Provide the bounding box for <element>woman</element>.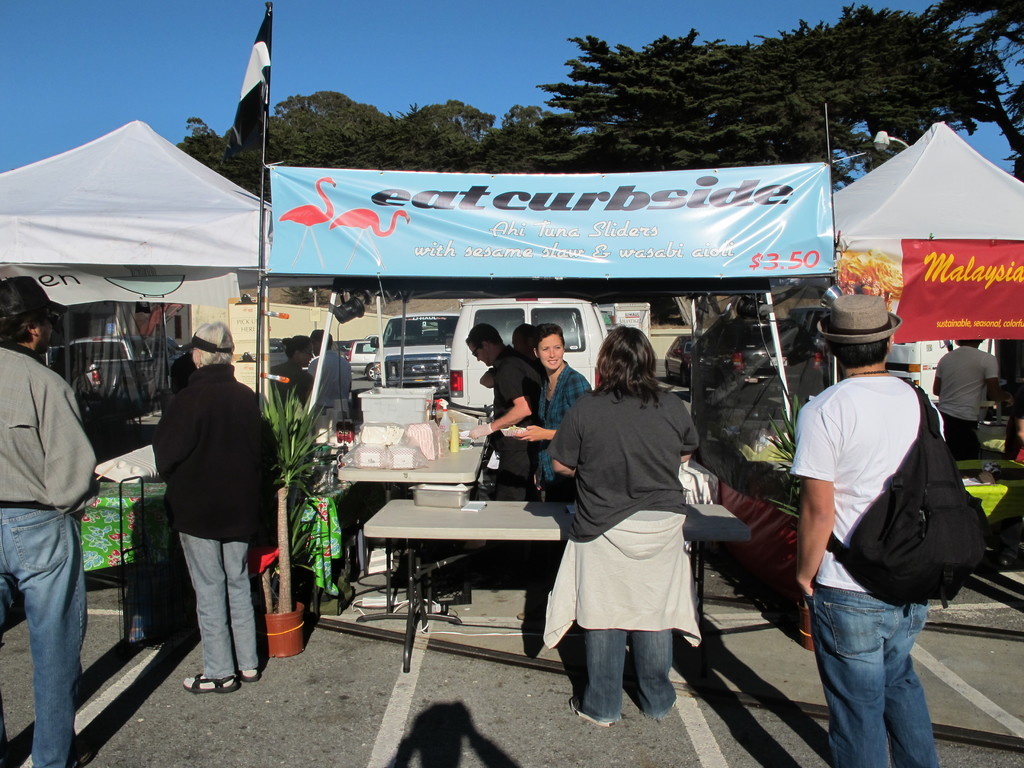
region(156, 318, 274, 695).
